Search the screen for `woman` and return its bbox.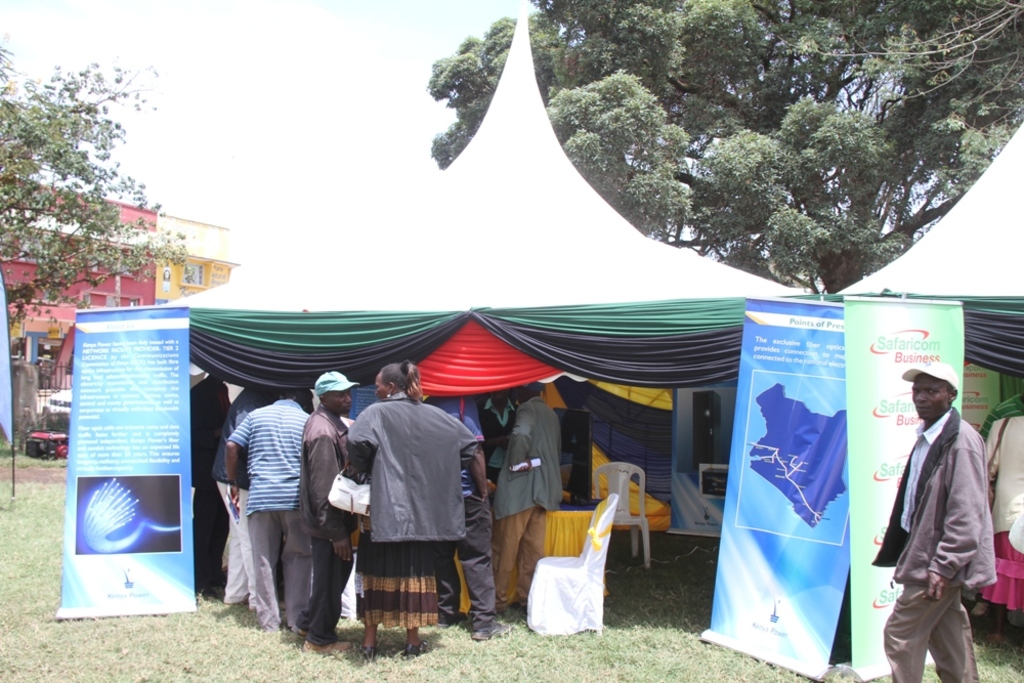
Found: 348, 360, 478, 659.
